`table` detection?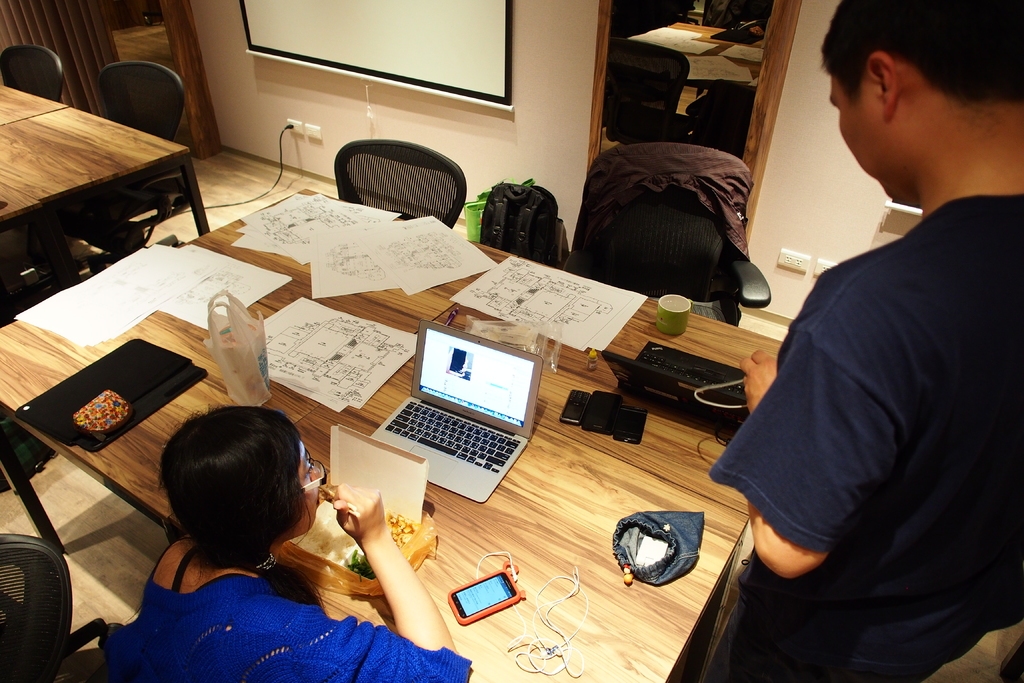
locate(6, 72, 213, 319)
